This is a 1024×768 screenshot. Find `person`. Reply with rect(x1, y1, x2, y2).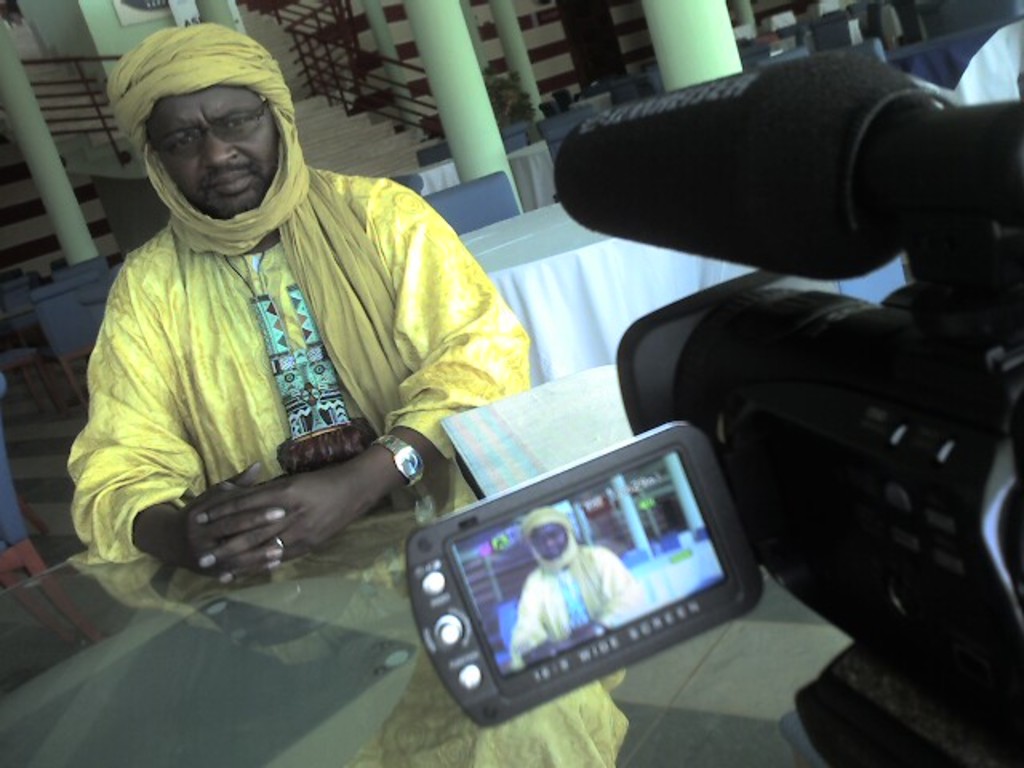
rect(58, 37, 534, 651).
